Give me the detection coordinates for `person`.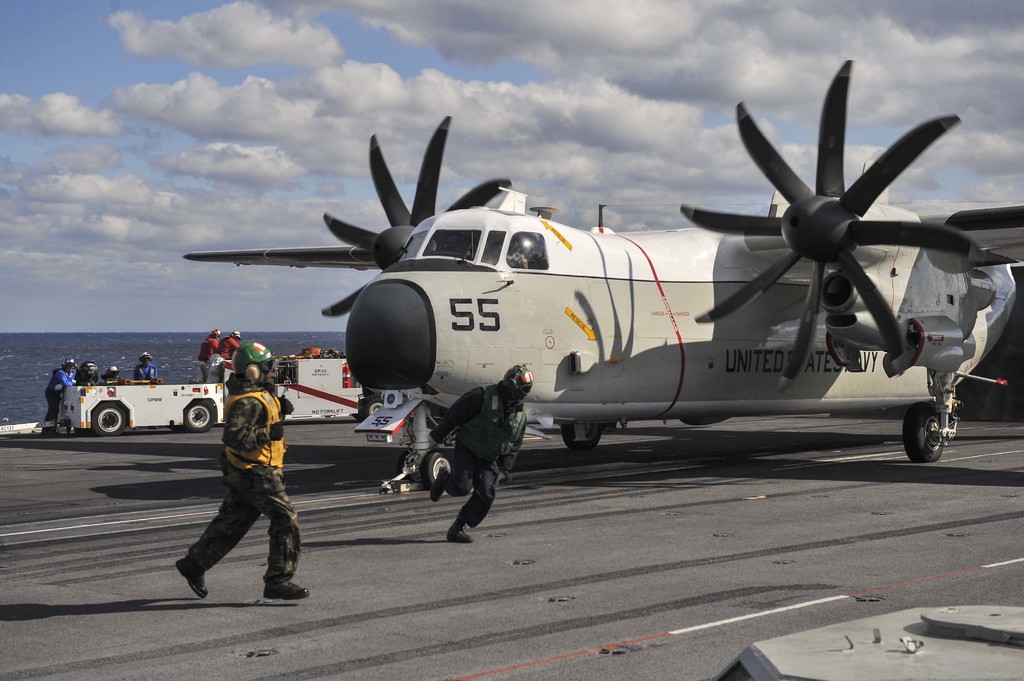
x1=77 y1=362 x2=101 y2=387.
